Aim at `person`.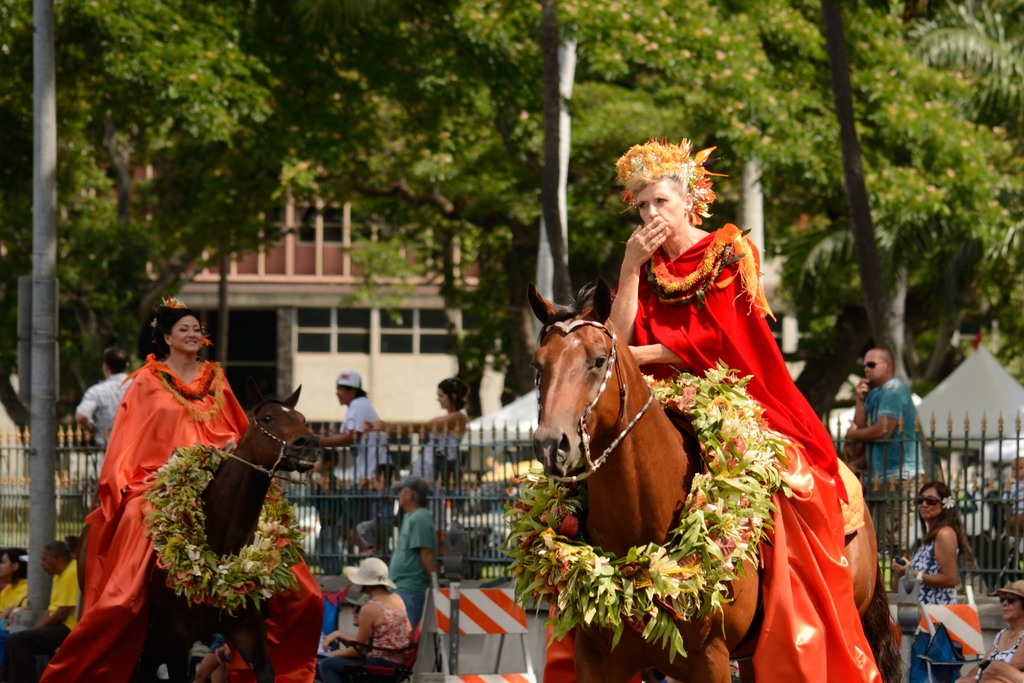
Aimed at x1=4 y1=536 x2=82 y2=674.
